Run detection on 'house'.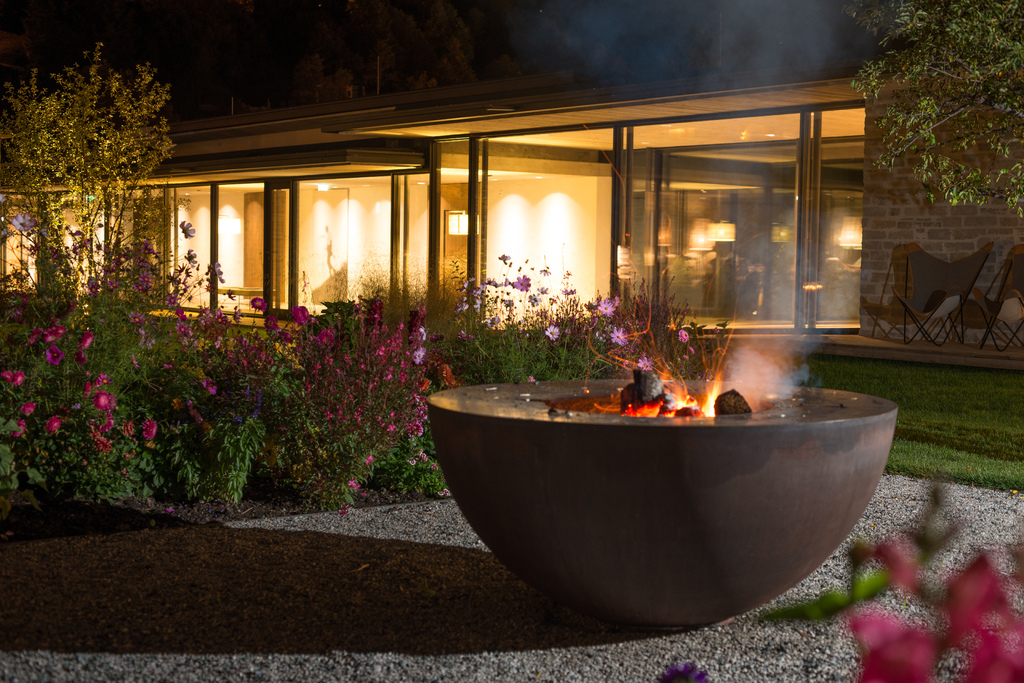
Result: crop(4, 87, 1020, 368).
